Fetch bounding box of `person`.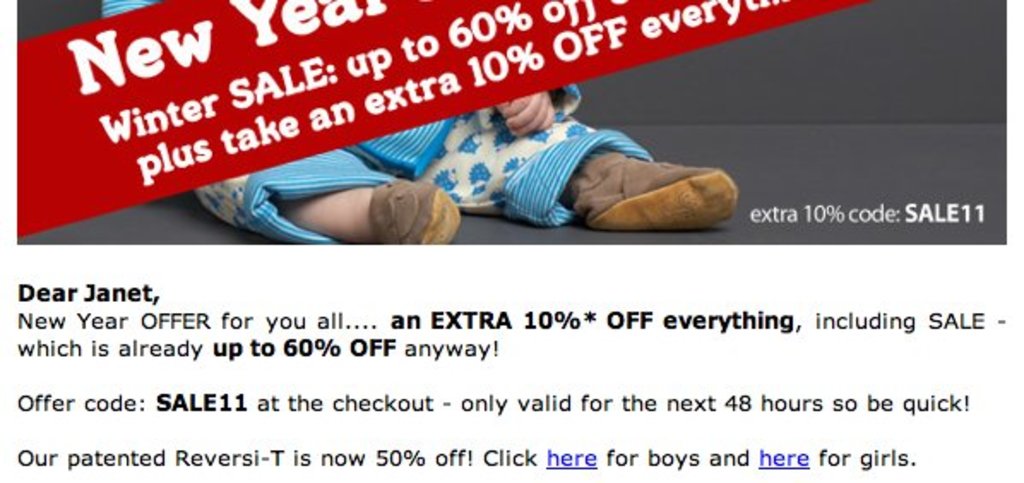
Bbox: <bbox>99, 0, 741, 247</bbox>.
